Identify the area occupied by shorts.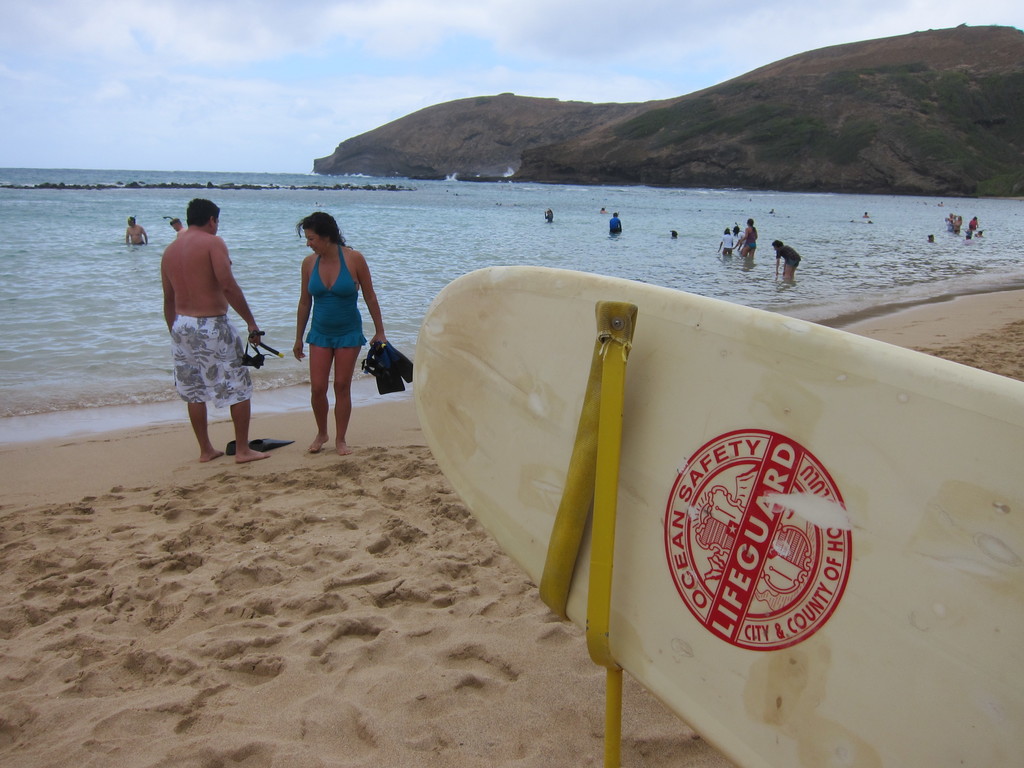
Area: bbox(168, 314, 253, 410).
